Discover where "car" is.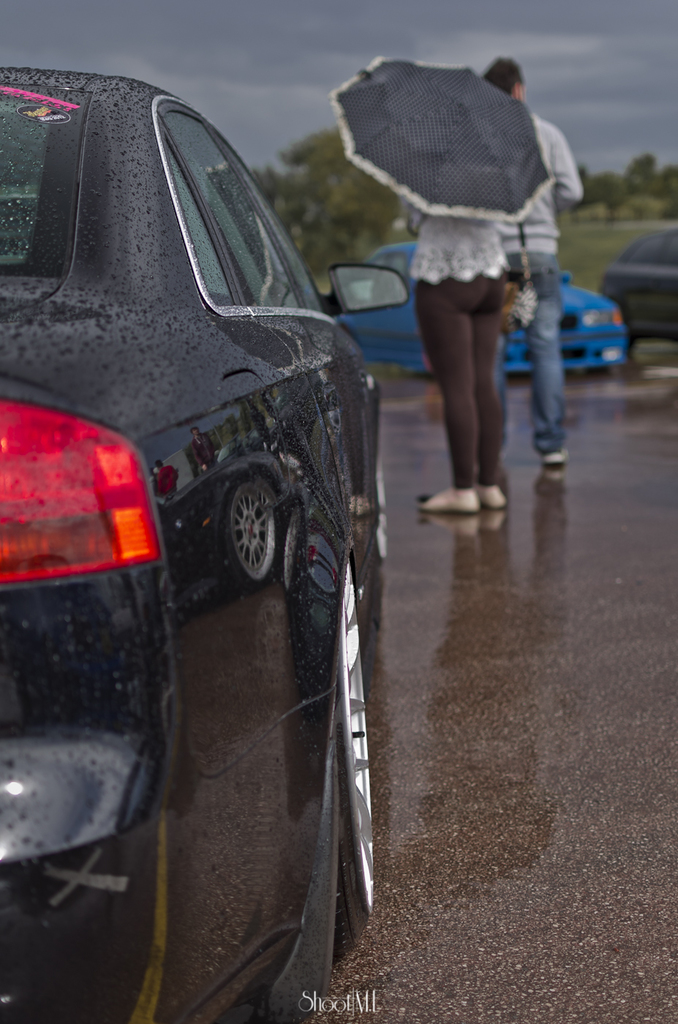
Discovered at l=0, t=64, r=410, b=1023.
